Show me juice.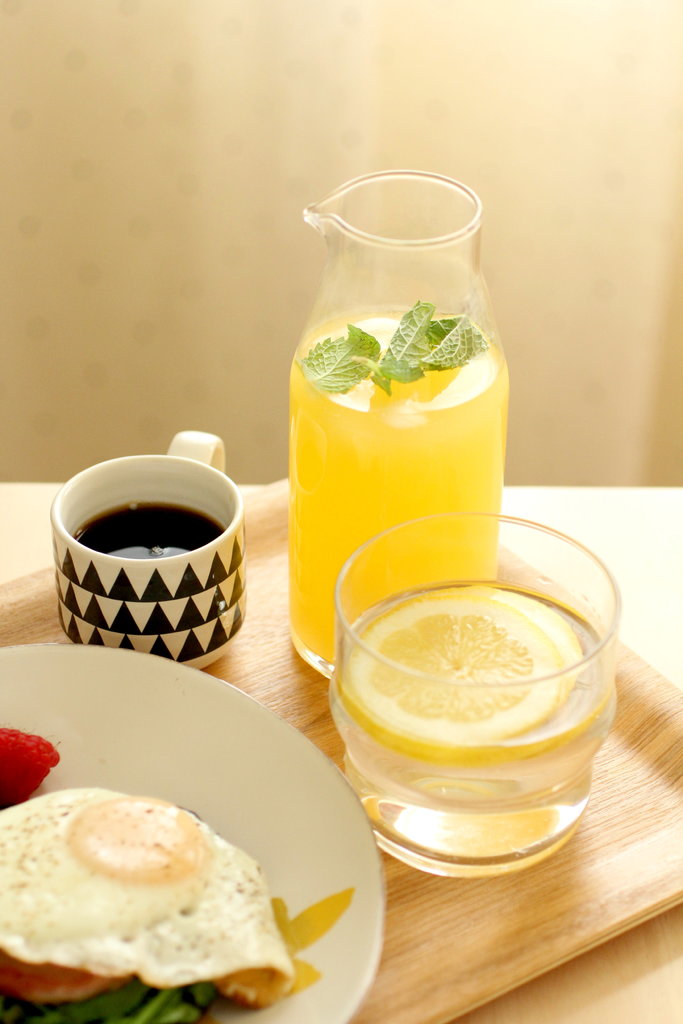
juice is here: locate(321, 570, 607, 837).
